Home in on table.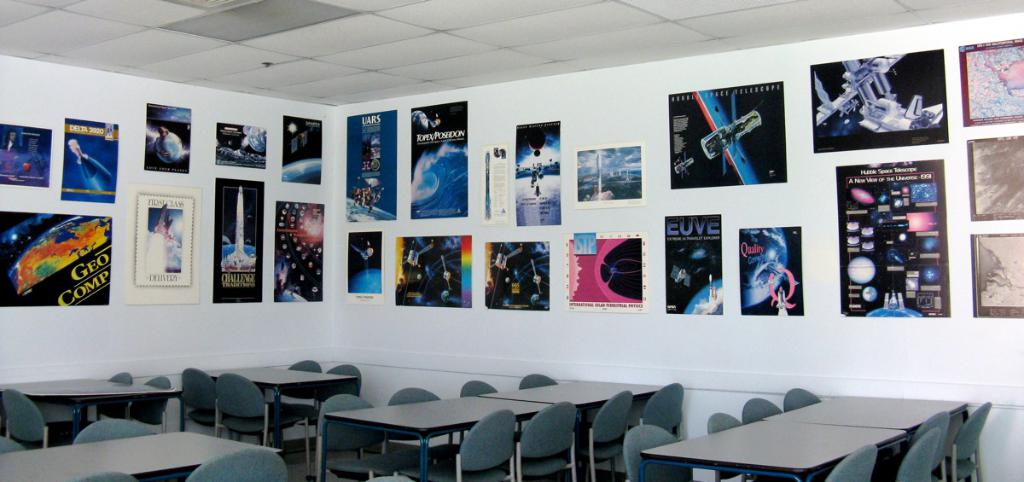
Homed in at pyautogui.locateOnScreen(323, 378, 669, 481).
